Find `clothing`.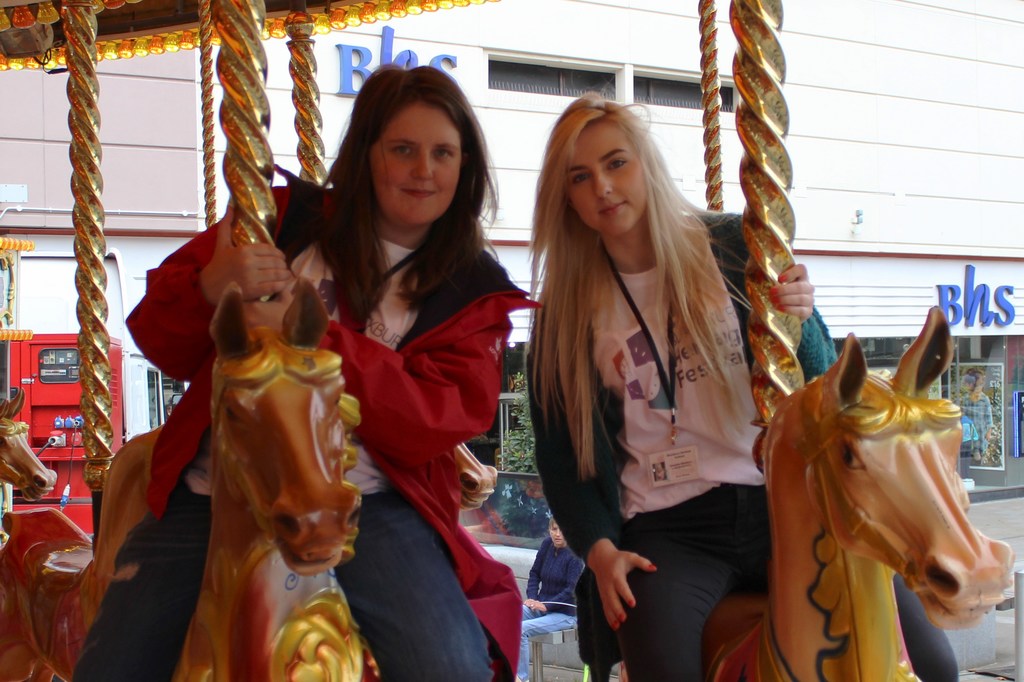
x1=954 y1=390 x2=993 y2=457.
